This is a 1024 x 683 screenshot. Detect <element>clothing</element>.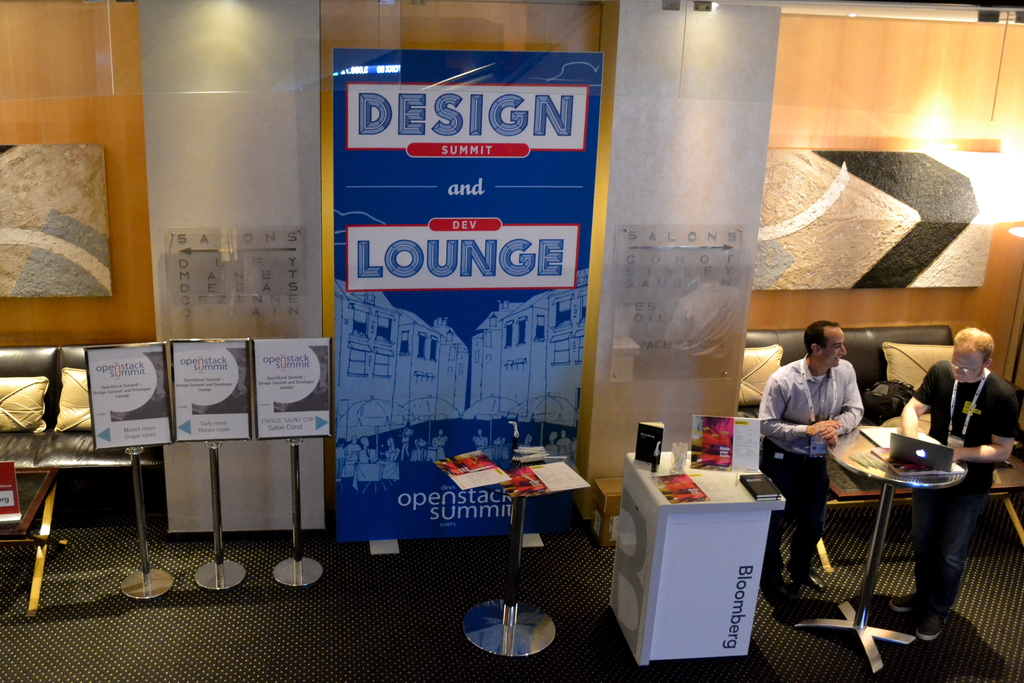
<bbox>771, 333, 883, 528</bbox>.
